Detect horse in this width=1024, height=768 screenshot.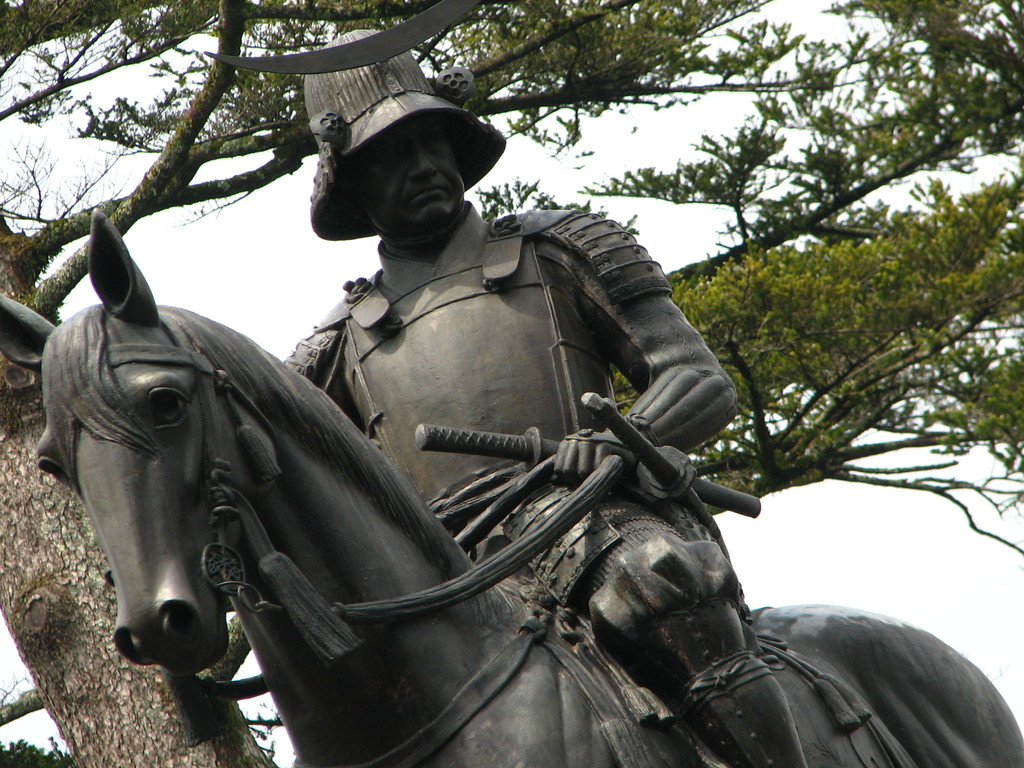
Detection: 0,200,1023,765.
